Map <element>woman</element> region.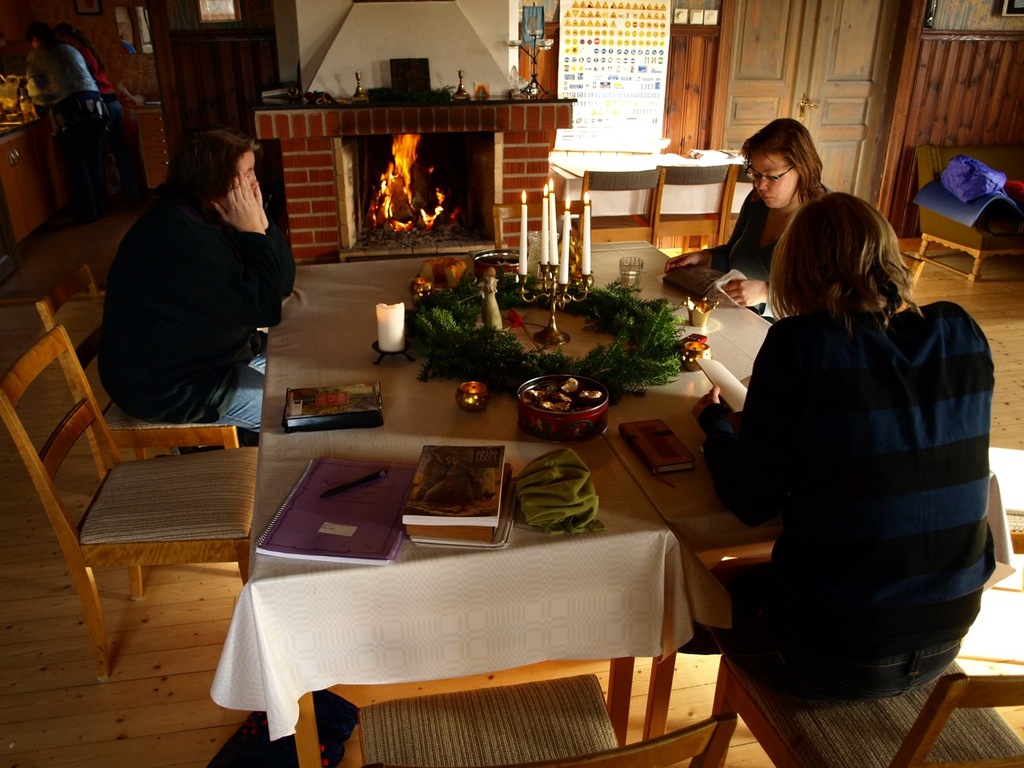
Mapped to BBox(717, 121, 849, 317).
